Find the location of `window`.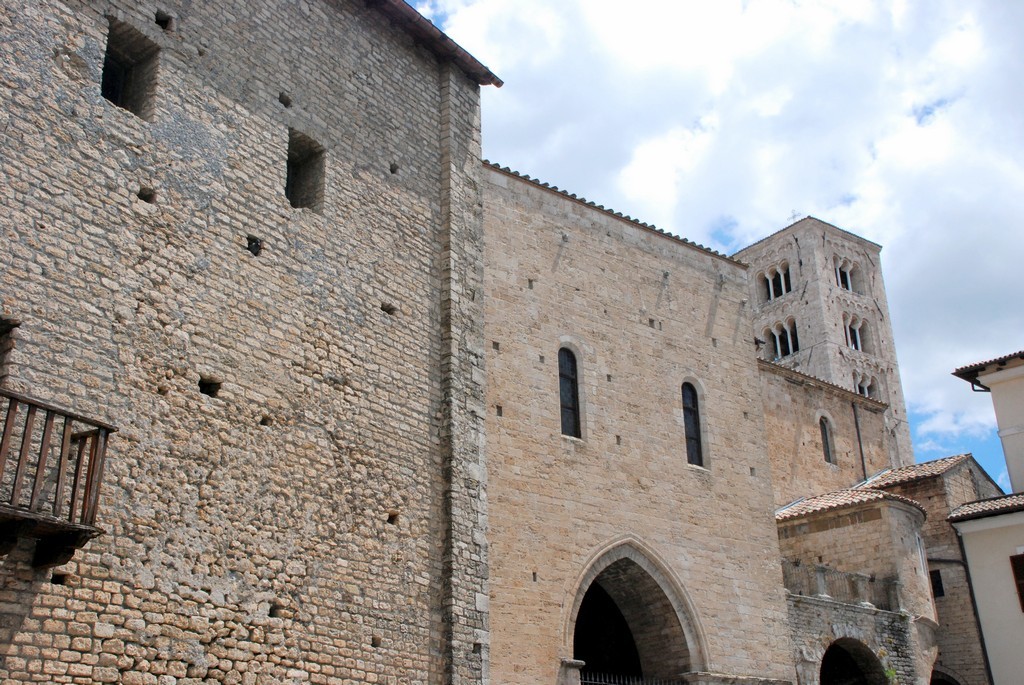
Location: 560/349/585/436.
